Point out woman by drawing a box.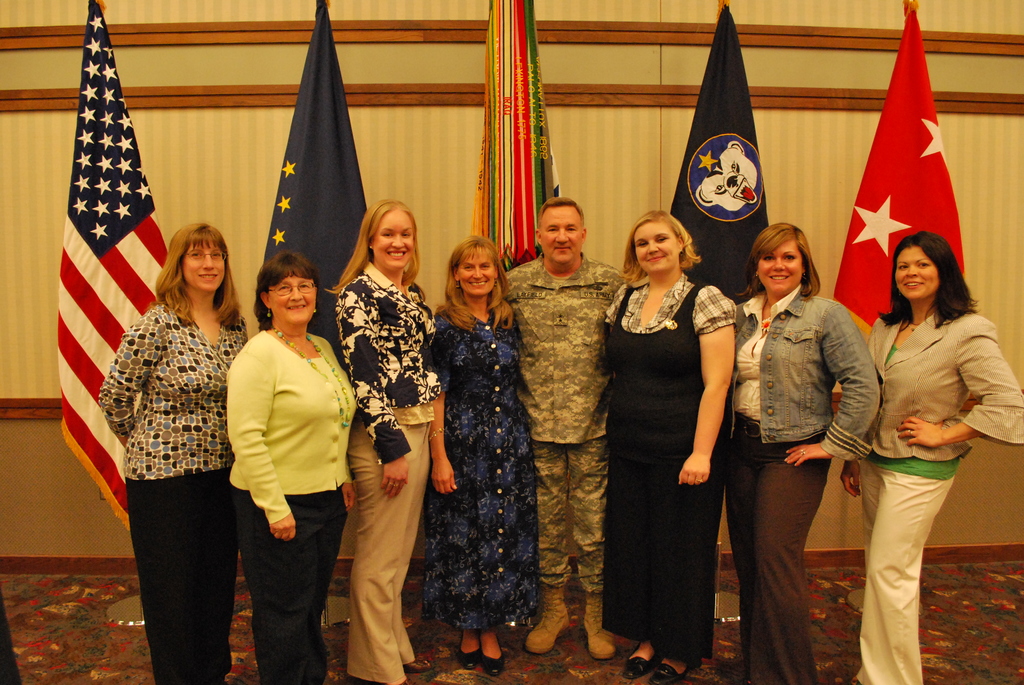
(x1=424, y1=235, x2=527, y2=677).
